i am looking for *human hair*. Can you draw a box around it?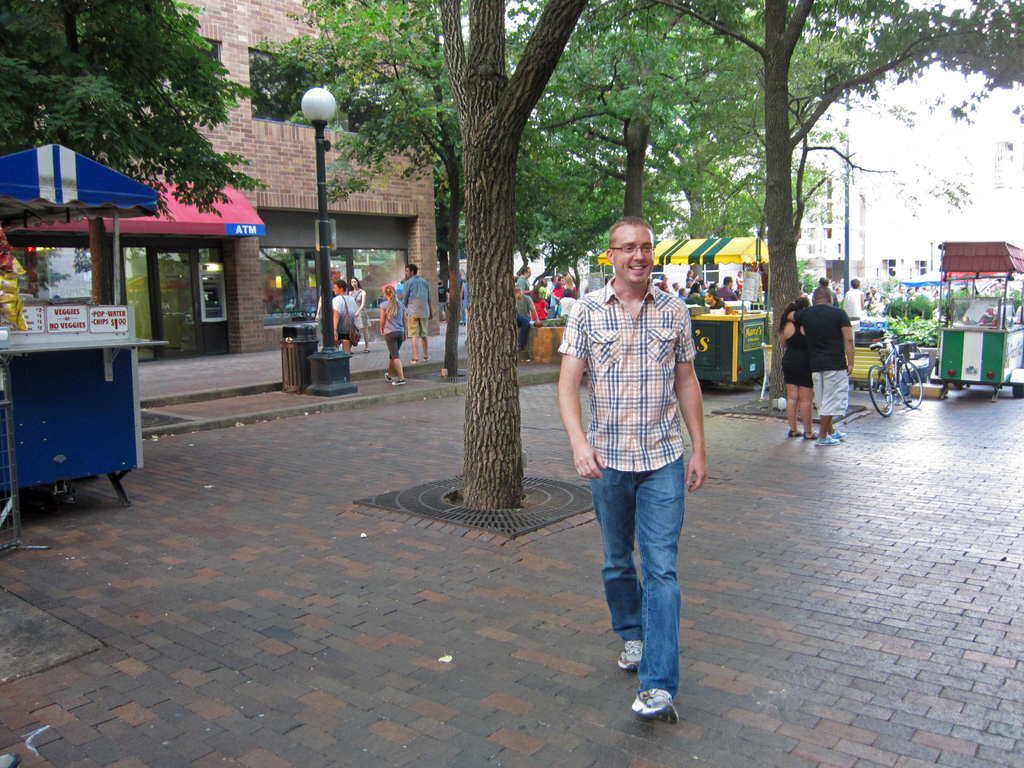
Sure, the bounding box is x1=349 y1=278 x2=360 y2=294.
